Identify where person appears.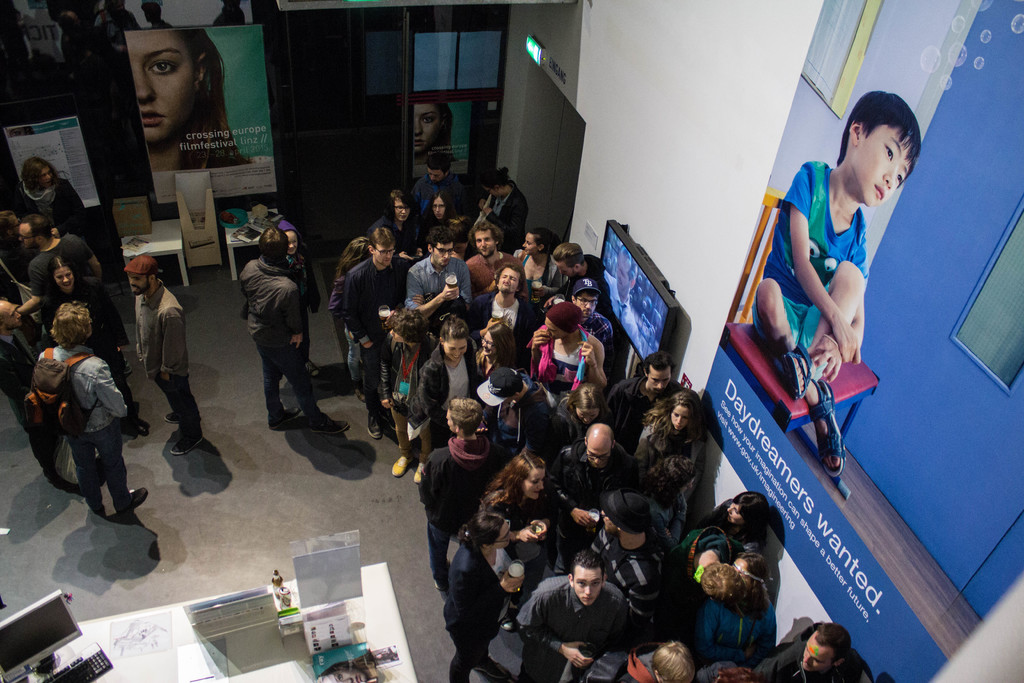
Appears at <box>0,298,36,454</box>.
